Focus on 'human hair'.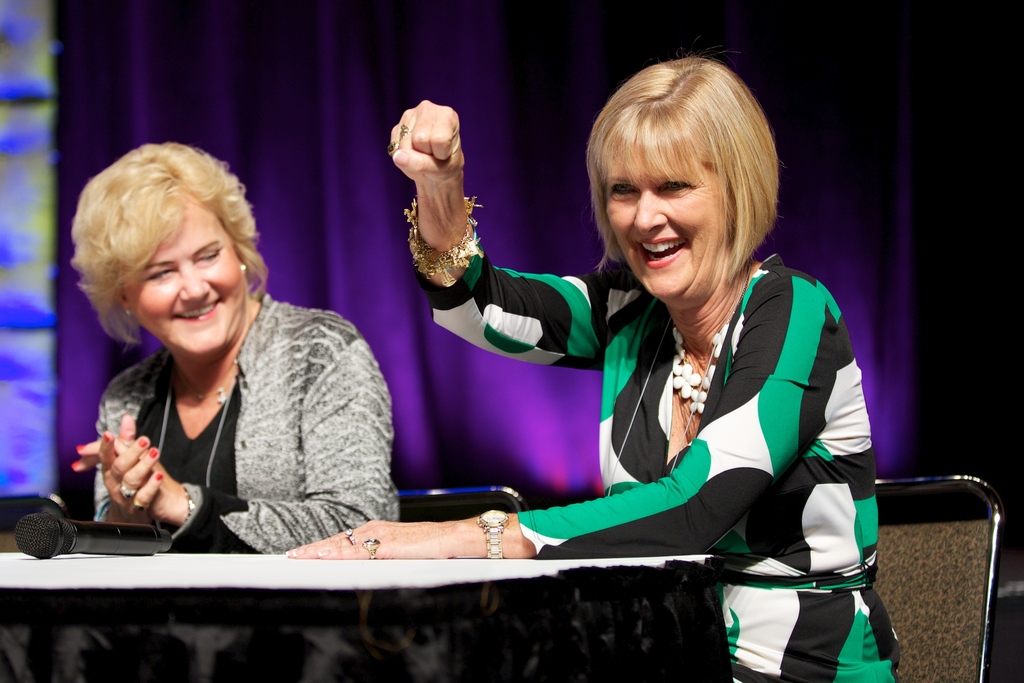
Focused at <box>588,45,778,301</box>.
